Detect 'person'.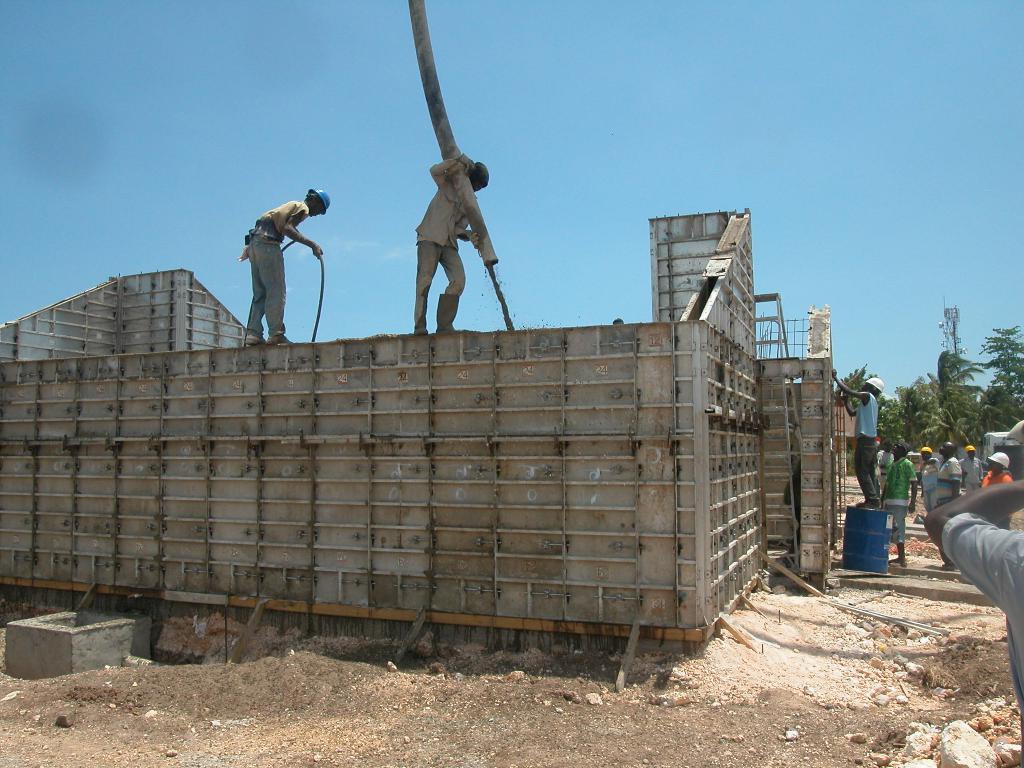
Detected at x1=831 y1=372 x2=878 y2=499.
